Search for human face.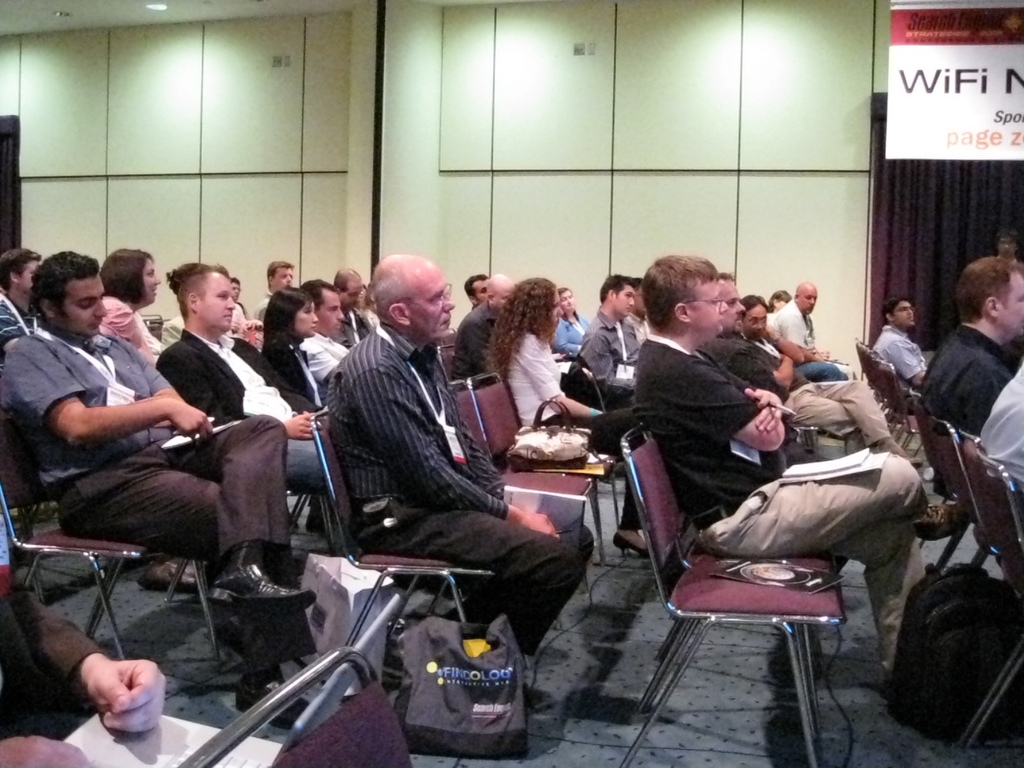
Found at 1002/239/1016/257.
